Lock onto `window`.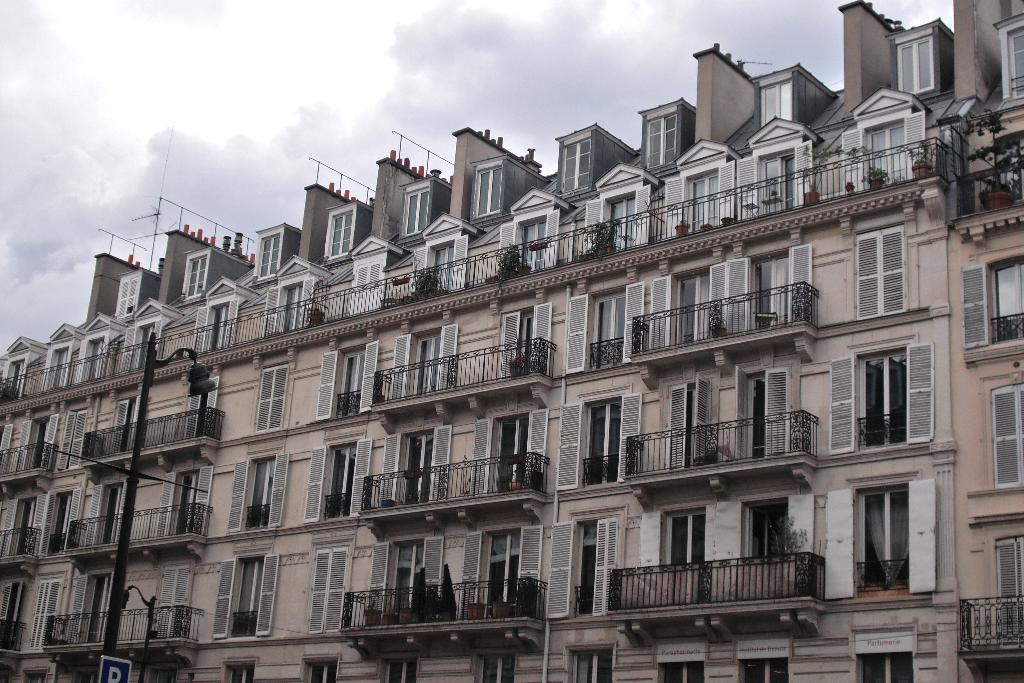
Locked: {"x1": 649, "y1": 264, "x2": 729, "y2": 352}.
